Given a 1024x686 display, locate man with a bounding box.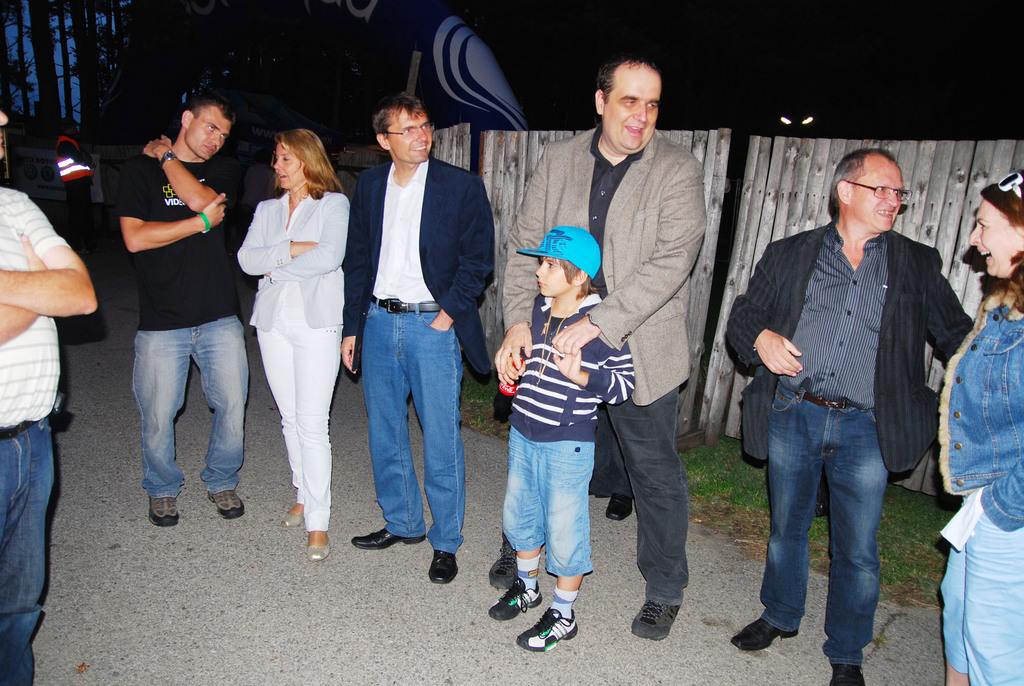
Located: locate(116, 90, 250, 529).
